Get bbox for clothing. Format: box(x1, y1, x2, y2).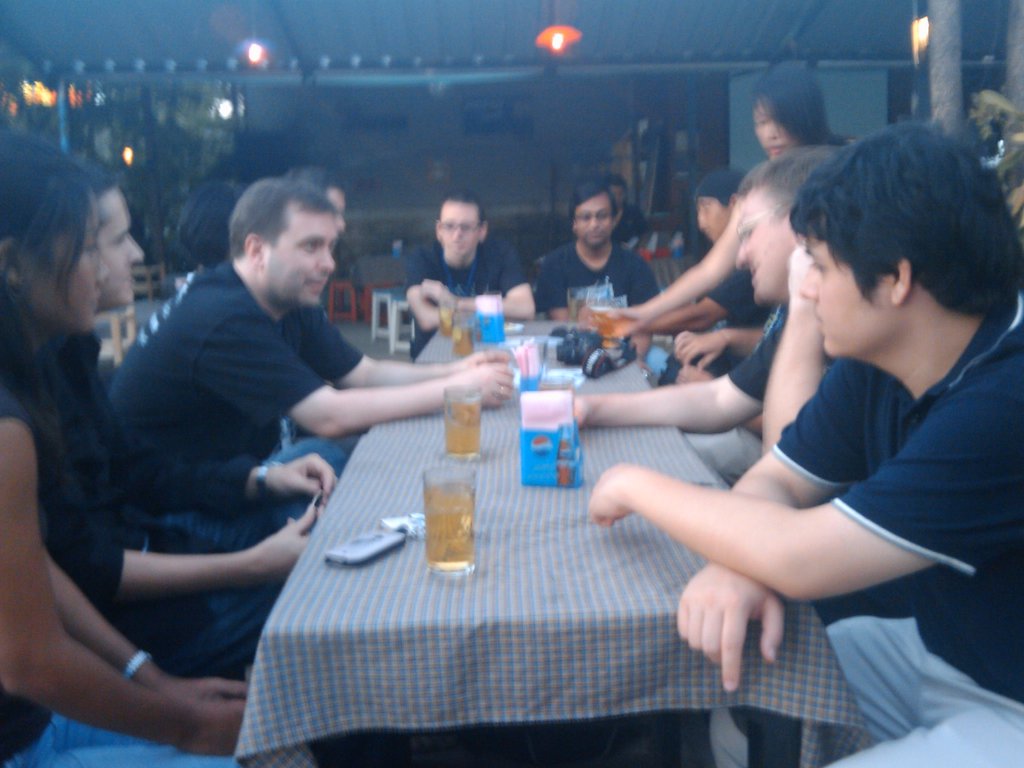
box(108, 253, 368, 525).
